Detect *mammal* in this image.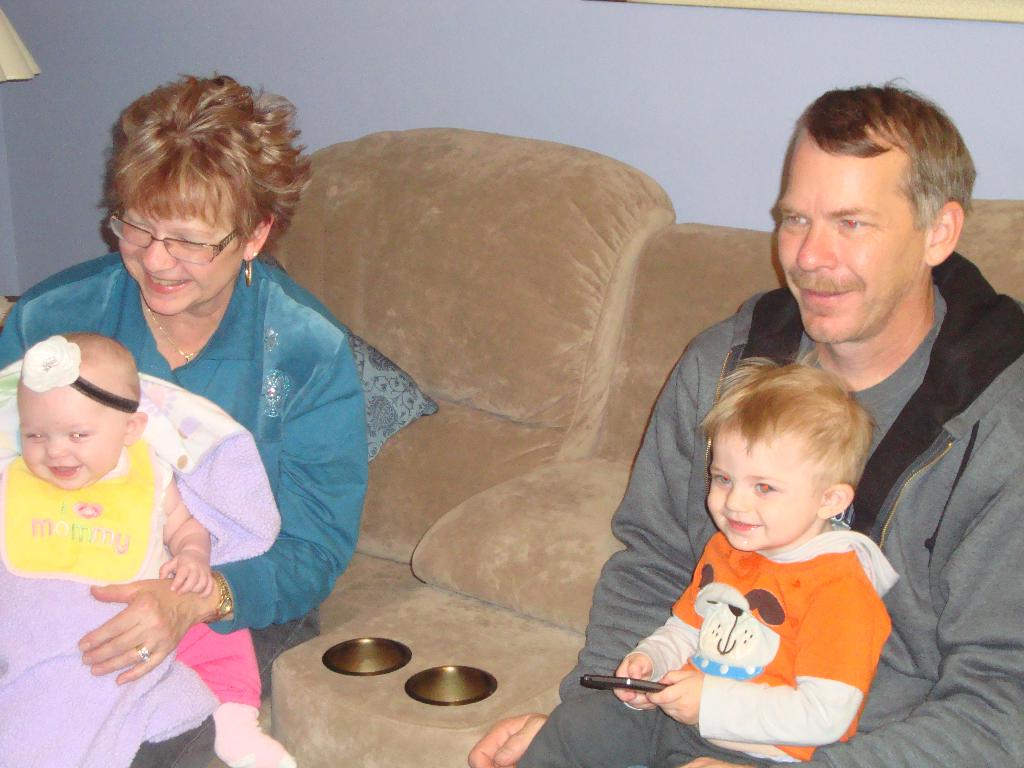
Detection: Rect(608, 356, 900, 767).
